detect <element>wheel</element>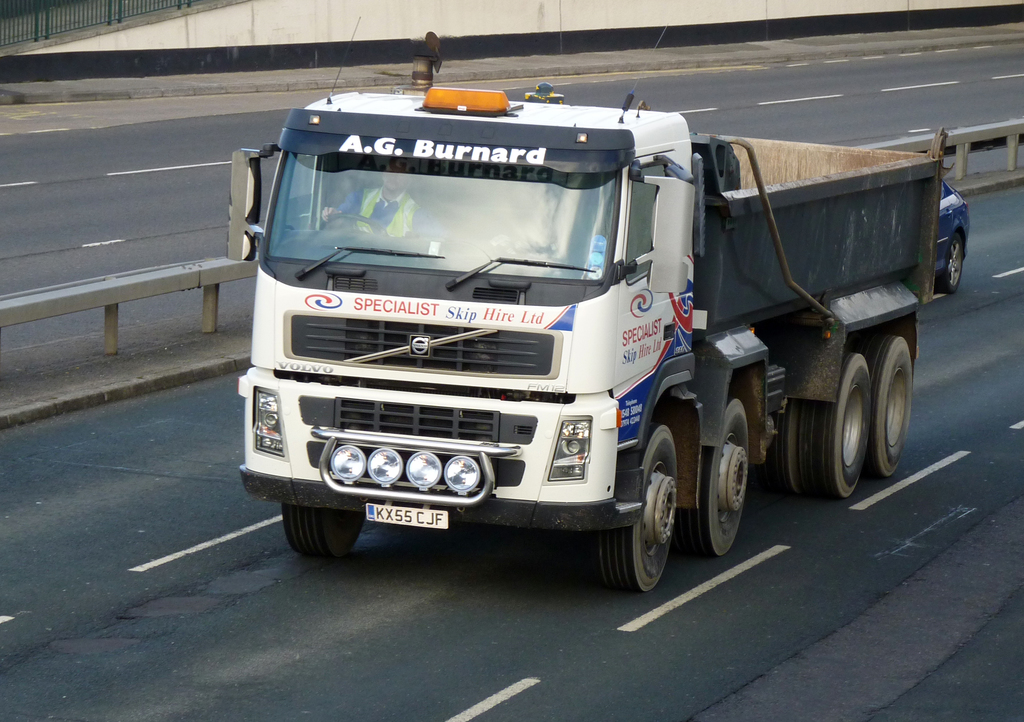
x1=762 y1=403 x2=801 y2=499
